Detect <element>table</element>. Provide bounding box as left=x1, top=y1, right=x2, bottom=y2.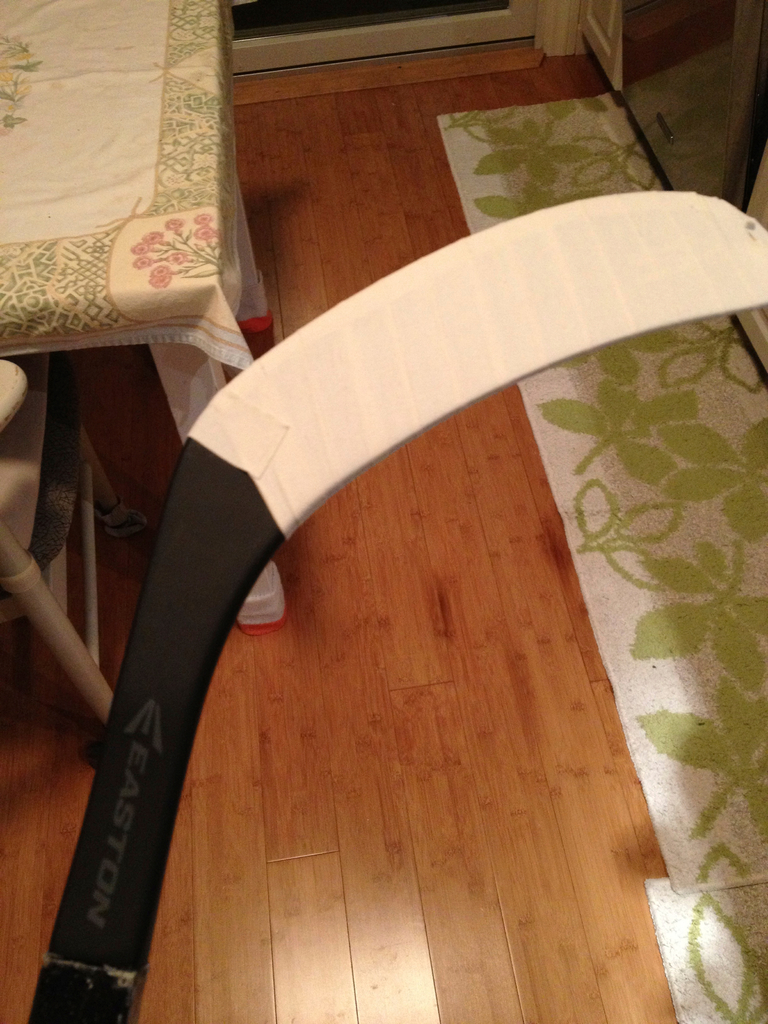
left=0, top=0, right=303, bottom=632.
